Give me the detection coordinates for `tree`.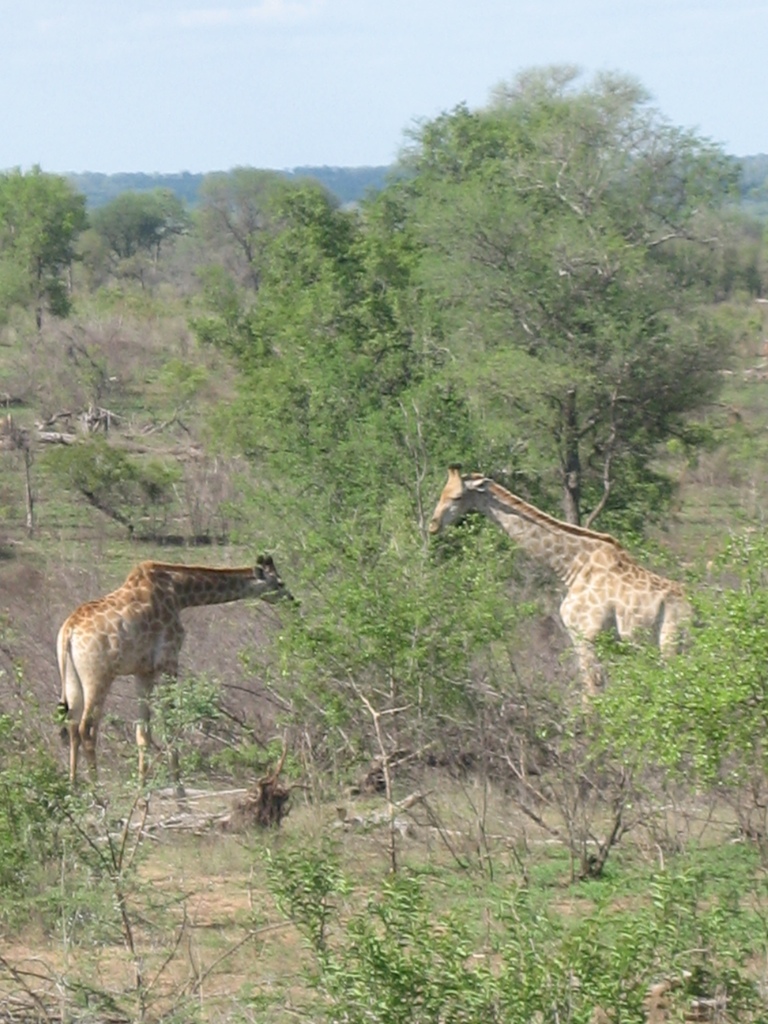
{"left": 202, "top": 175, "right": 548, "bottom": 785}.
